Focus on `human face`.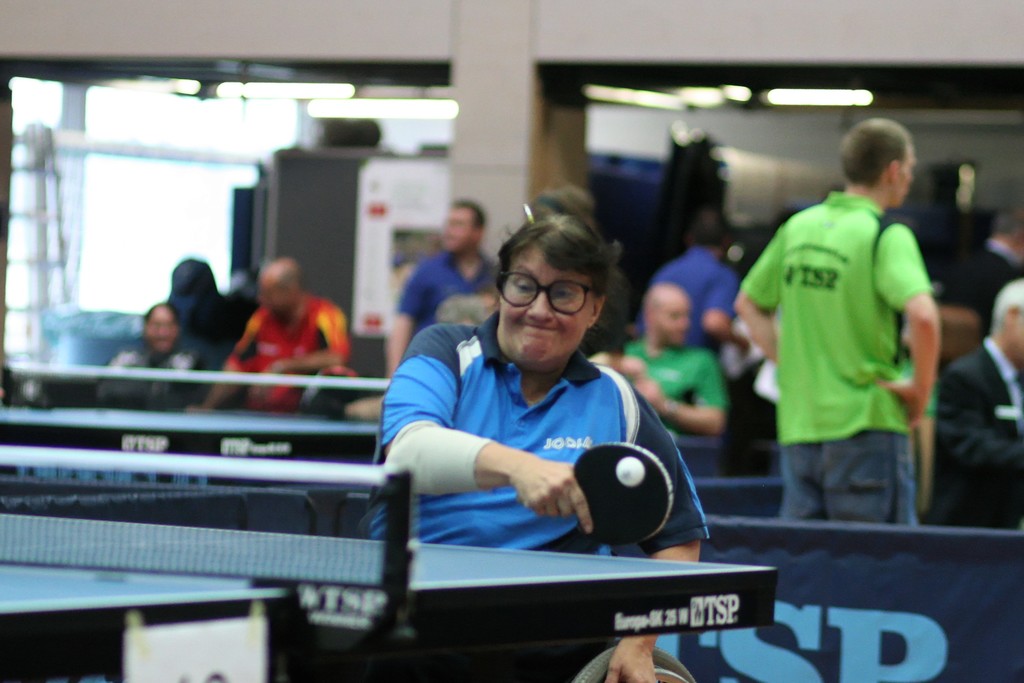
Focused at box(664, 292, 685, 346).
